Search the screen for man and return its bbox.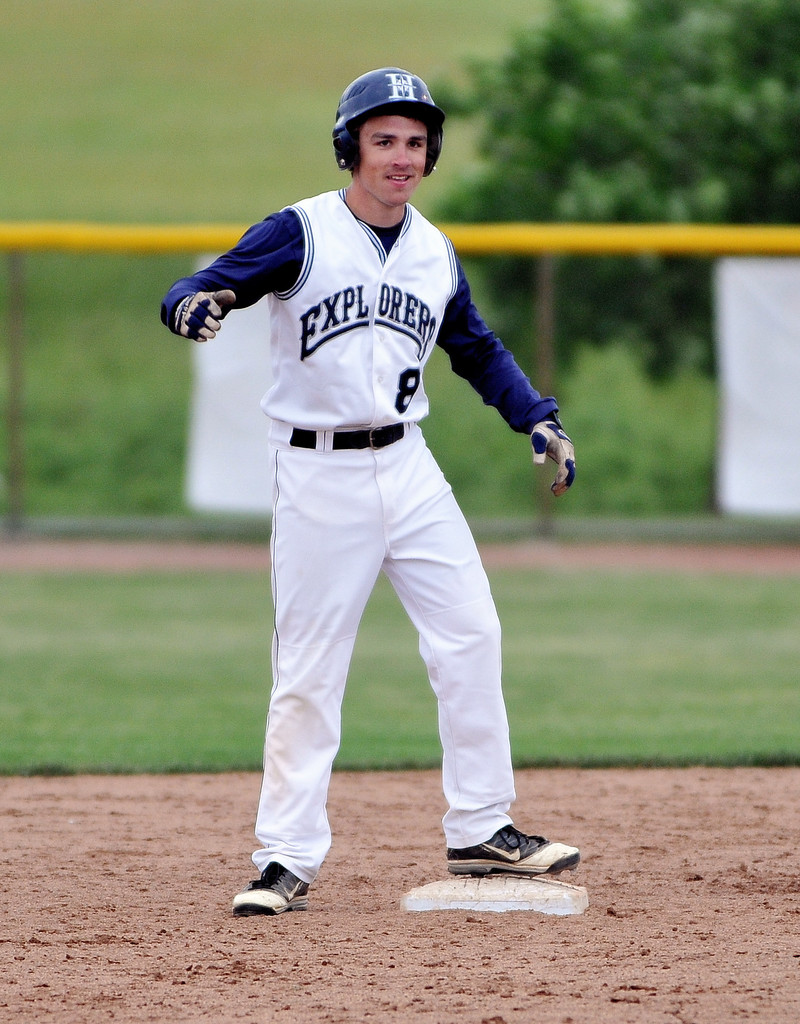
Found: <bbox>169, 45, 605, 920</bbox>.
